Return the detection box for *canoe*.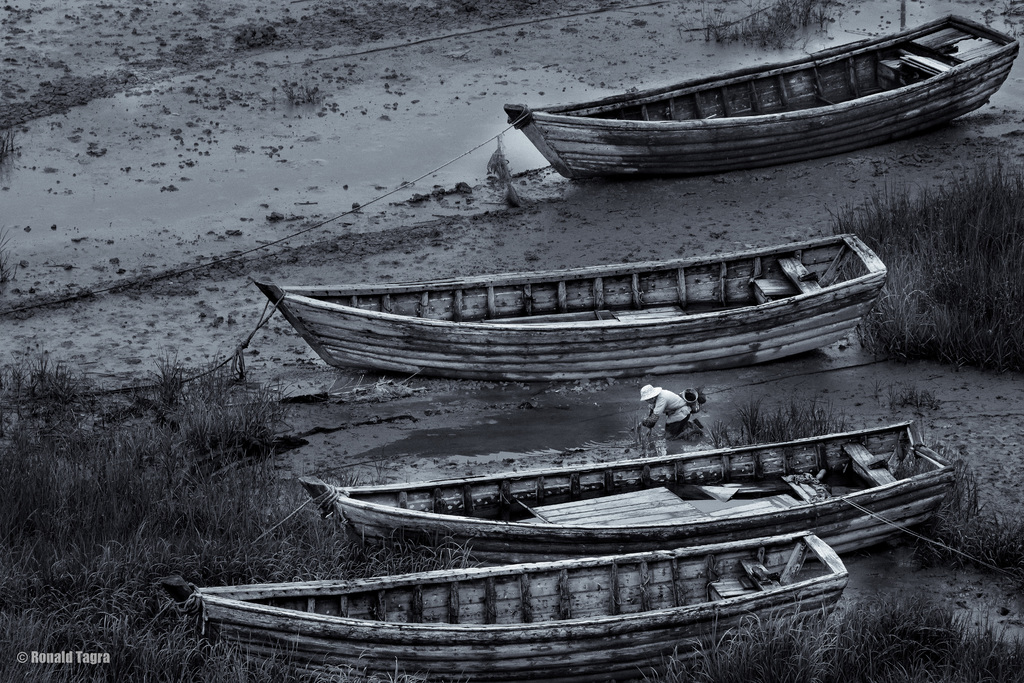
<bbox>249, 236, 891, 373</bbox>.
